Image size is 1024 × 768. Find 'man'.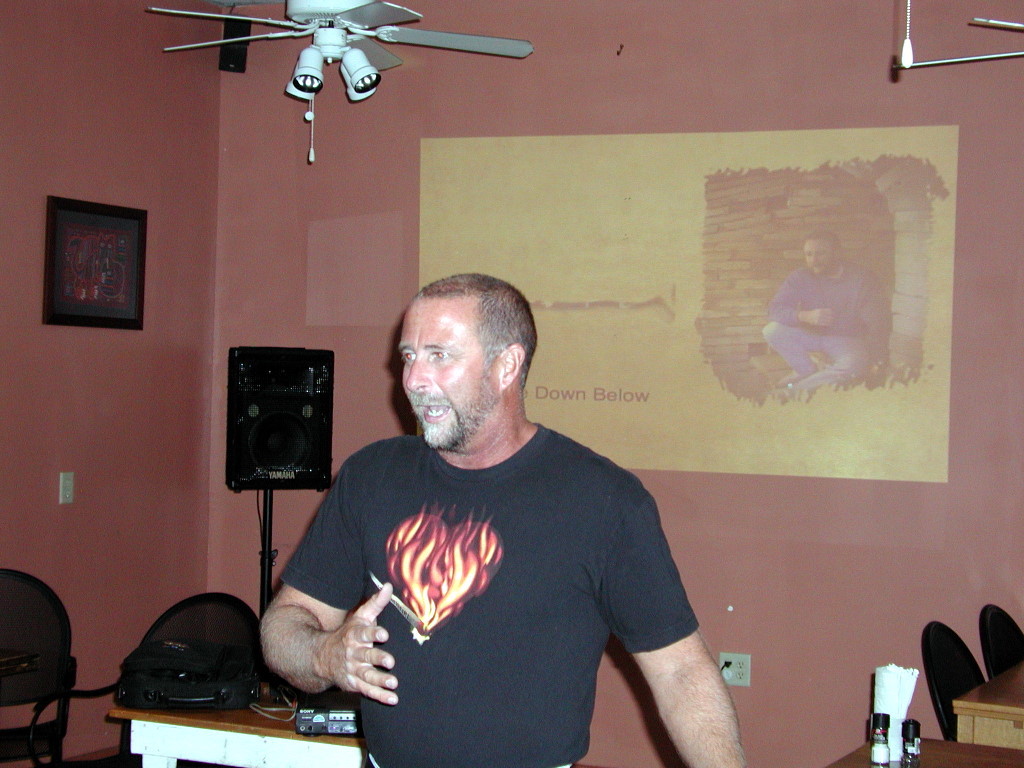
[755, 230, 906, 406].
